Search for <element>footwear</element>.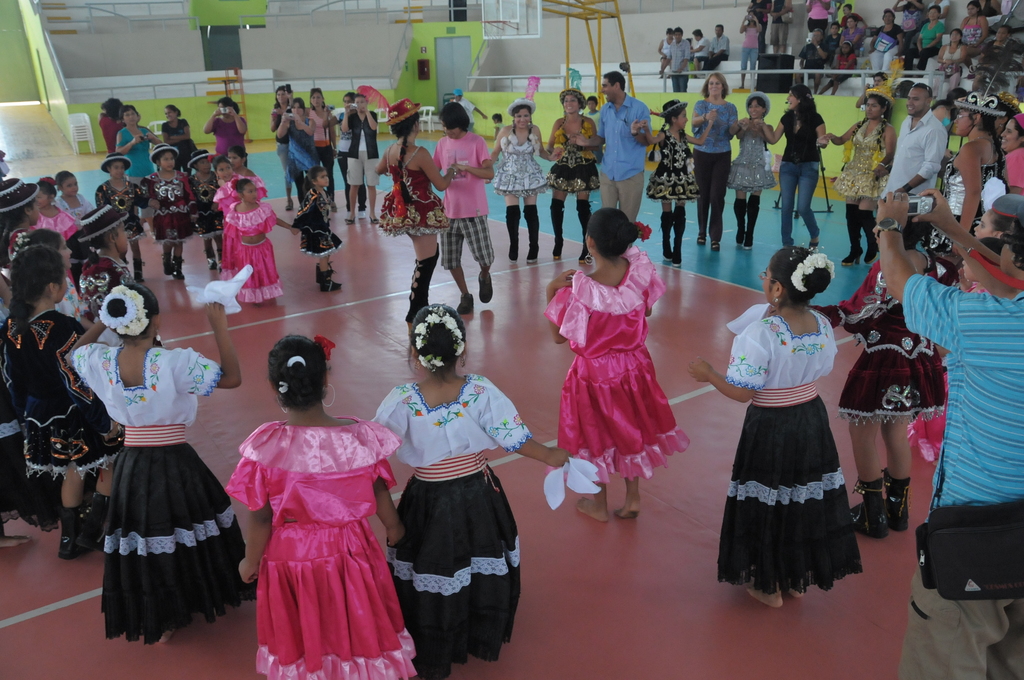
Found at [455,294,474,316].
